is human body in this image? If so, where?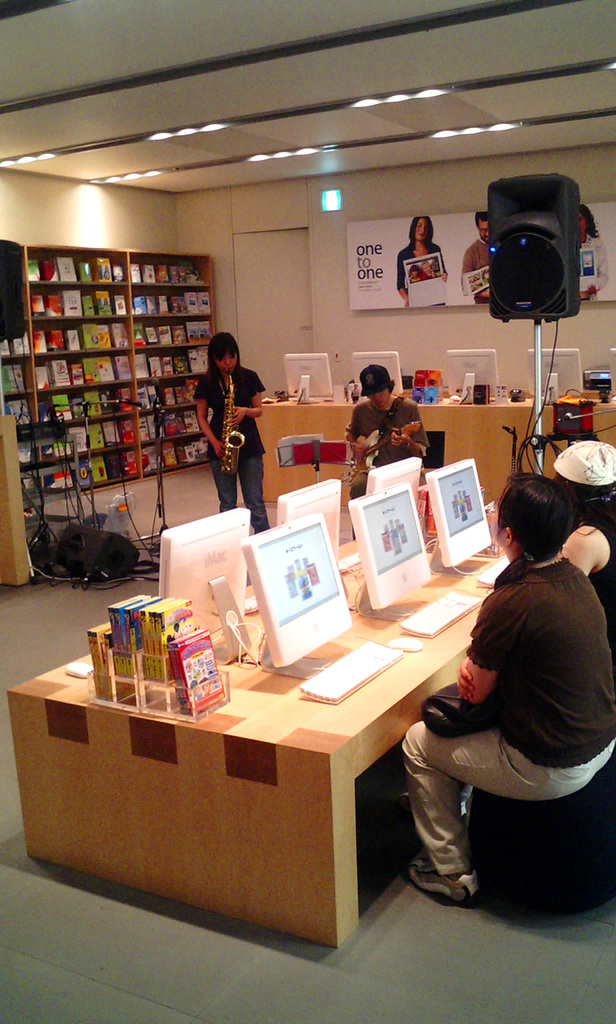
Yes, at detection(461, 244, 489, 308).
